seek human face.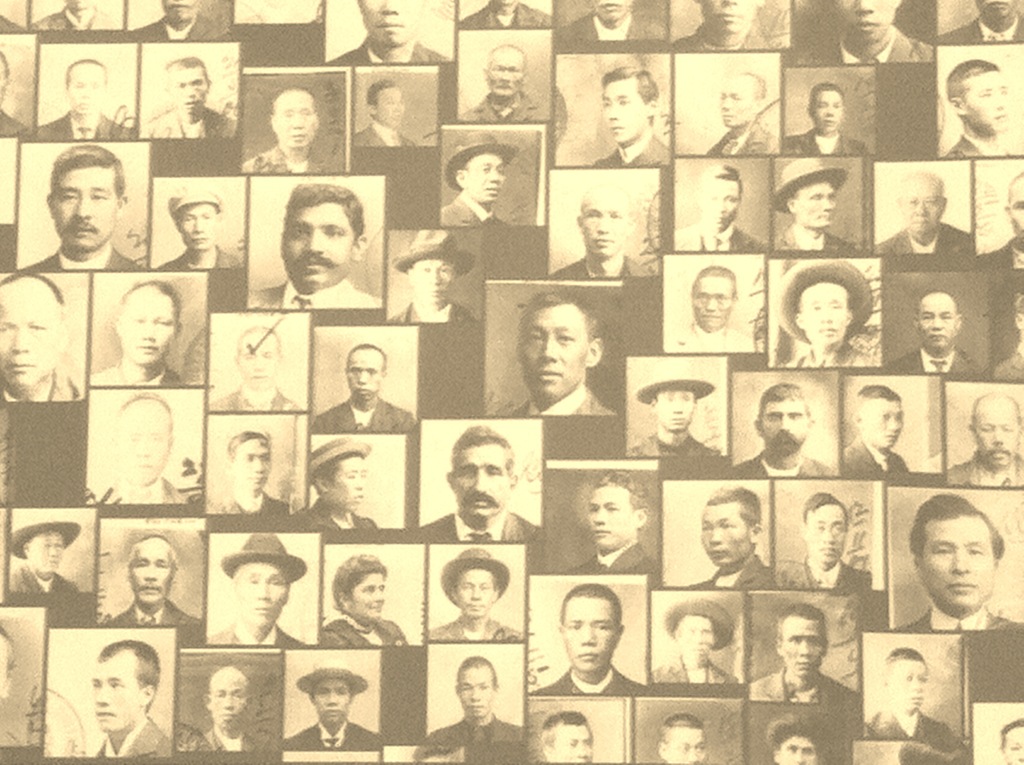
[x1=698, y1=504, x2=753, y2=561].
